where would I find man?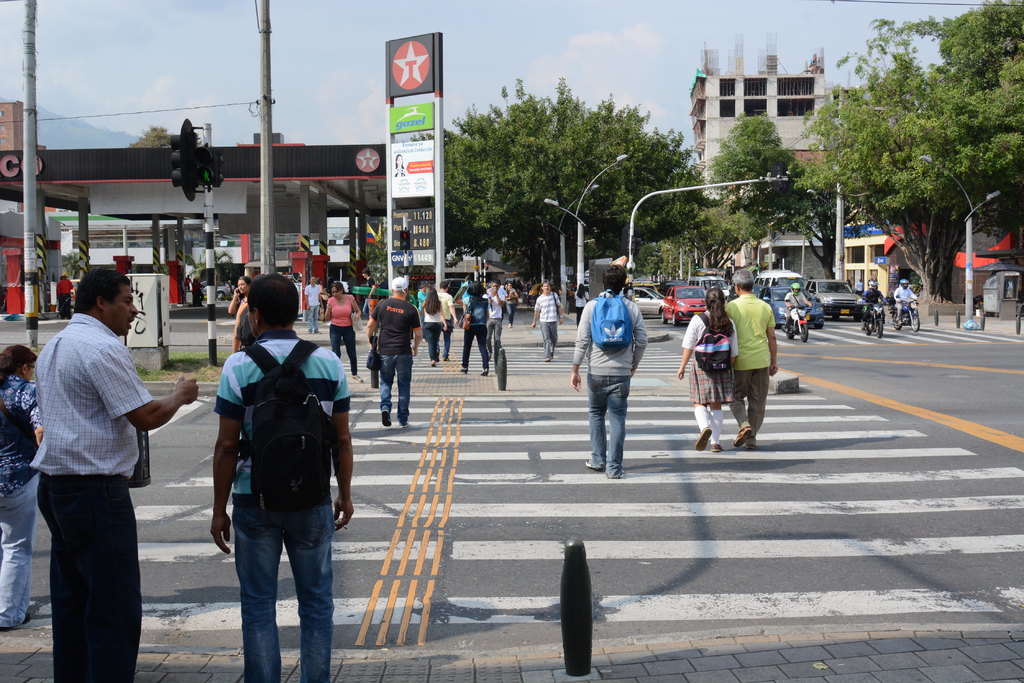
At (x1=207, y1=272, x2=354, y2=682).
